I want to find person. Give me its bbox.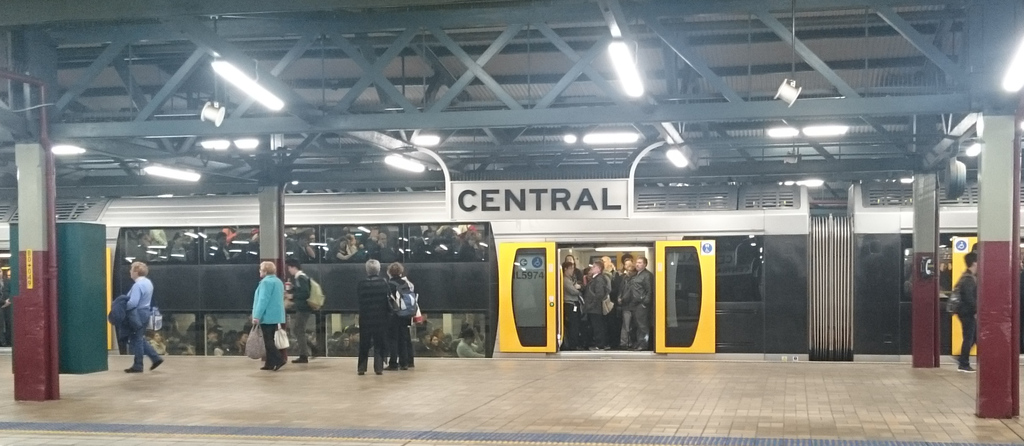
bbox=(385, 257, 422, 371).
